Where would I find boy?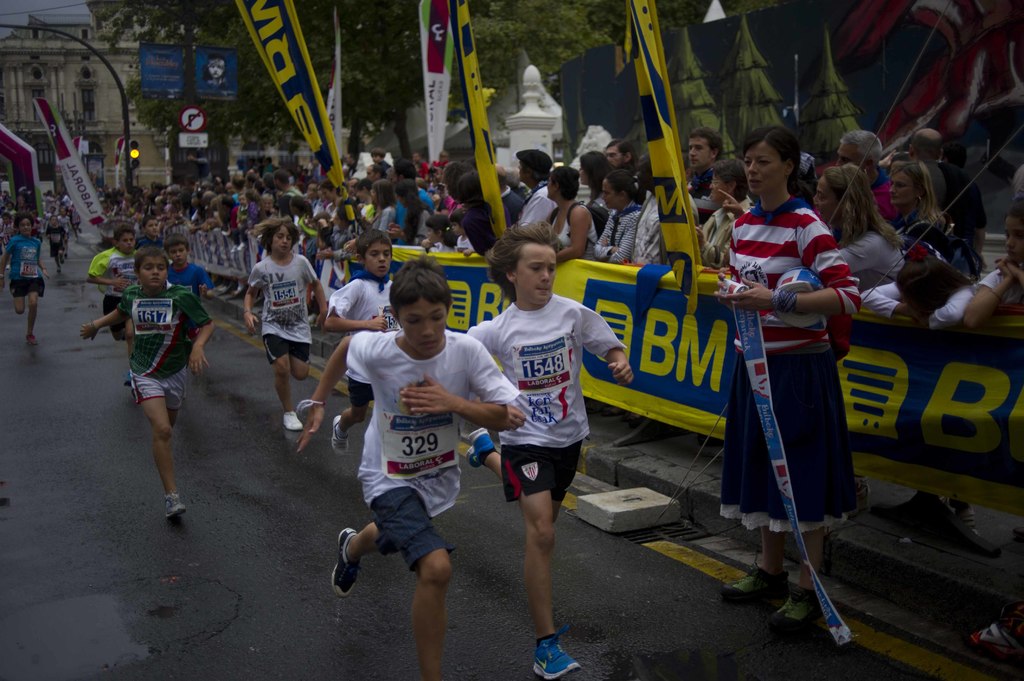
At [x1=8, y1=212, x2=49, y2=351].
